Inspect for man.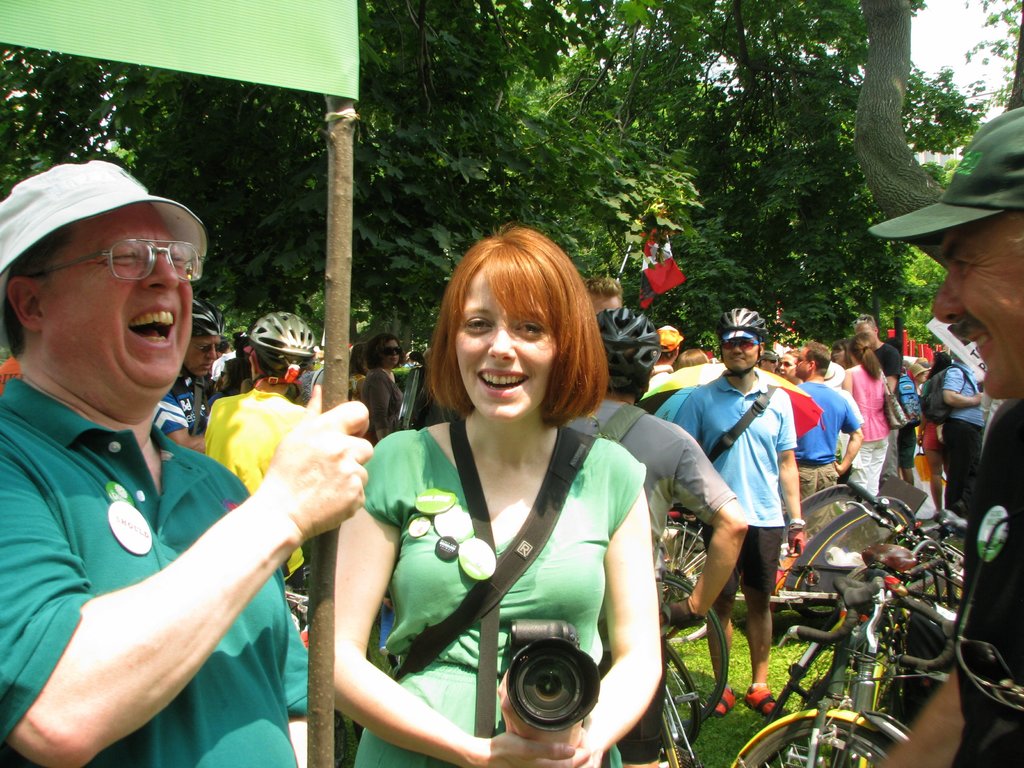
Inspection: bbox=[796, 346, 862, 549].
